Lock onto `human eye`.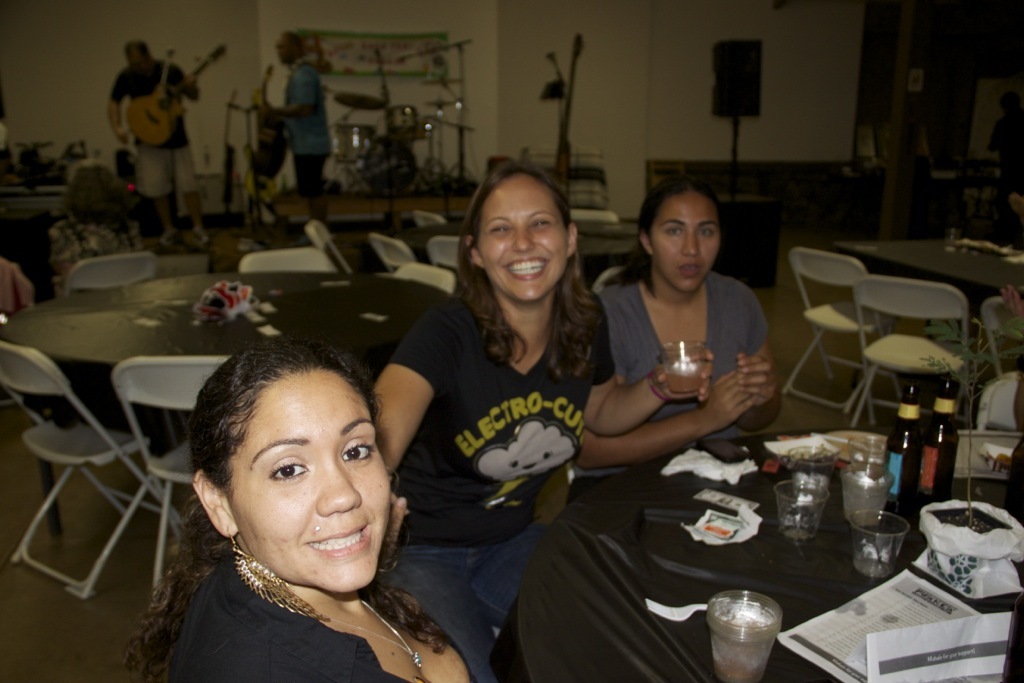
Locked: locate(489, 223, 511, 235).
